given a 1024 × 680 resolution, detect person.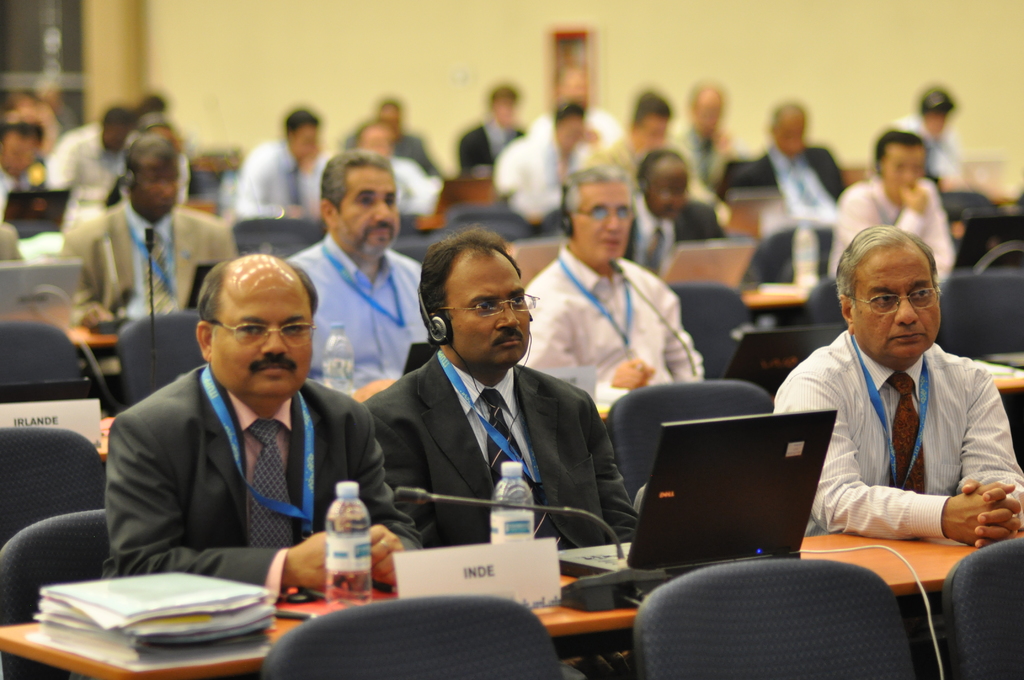
[237,109,339,221].
